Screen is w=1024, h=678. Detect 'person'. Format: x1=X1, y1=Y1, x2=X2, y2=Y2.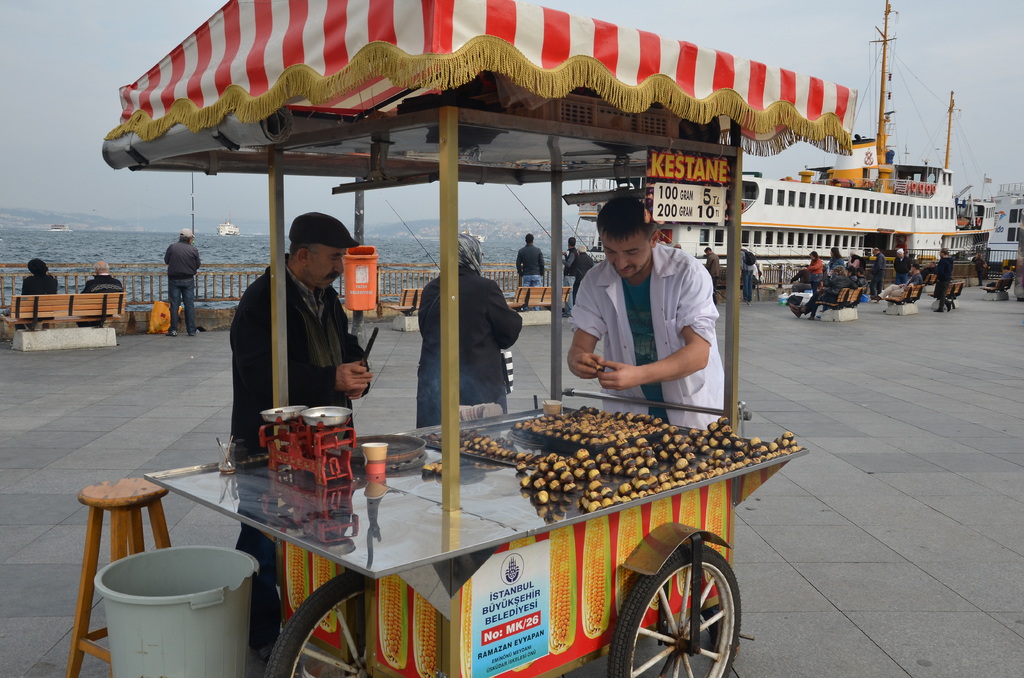
x1=564, y1=193, x2=712, y2=448.
